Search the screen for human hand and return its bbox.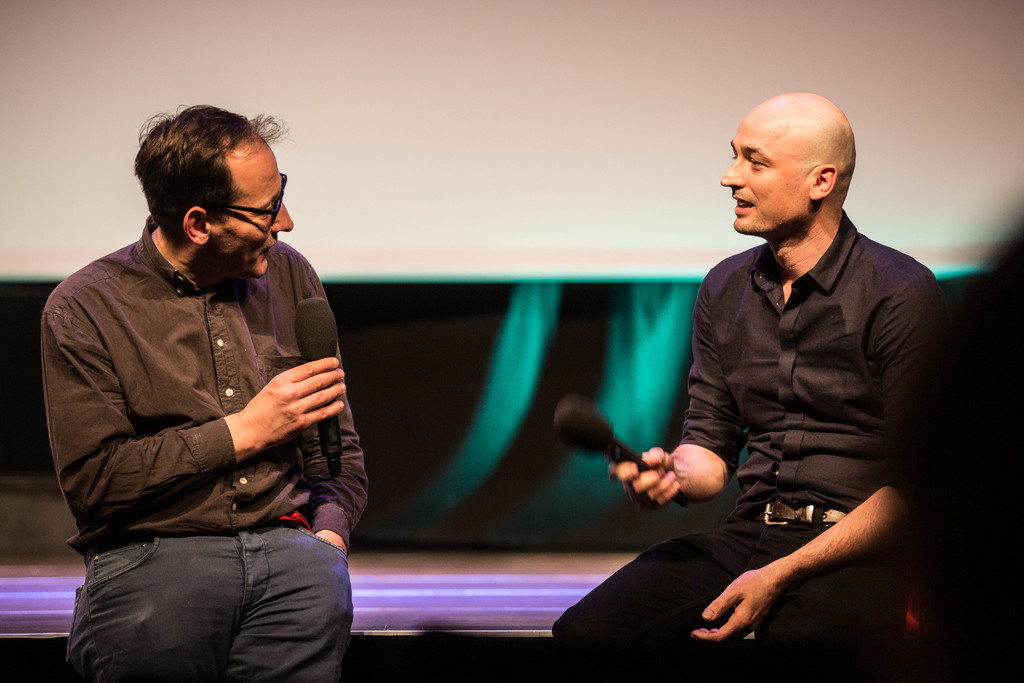
Found: [607, 444, 682, 513].
